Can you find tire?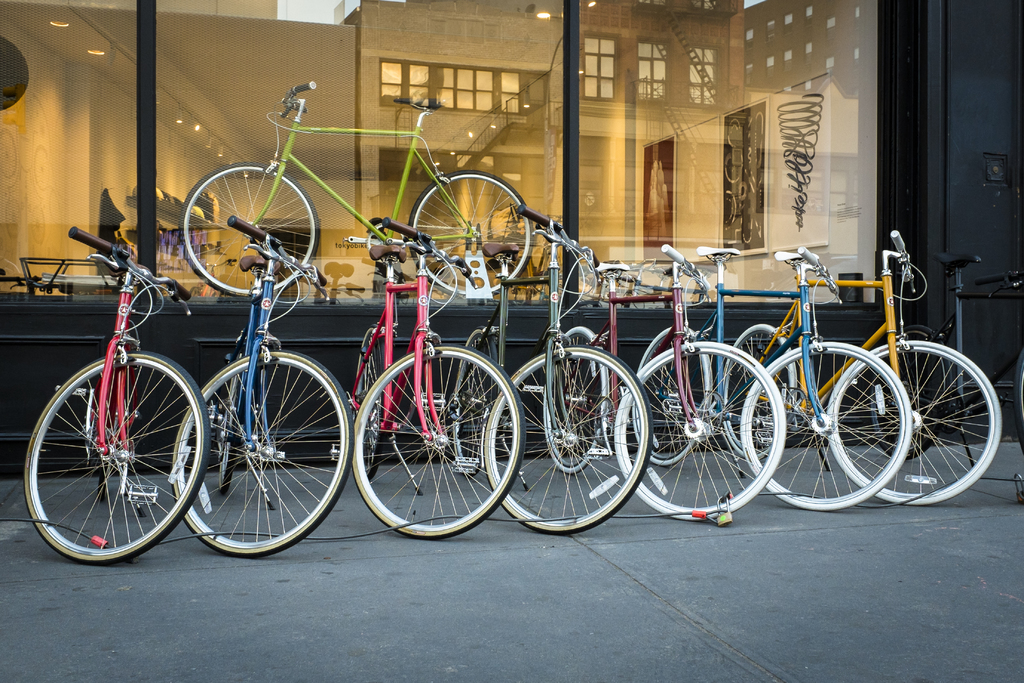
Yes, bounding box: {"left": 630, "top": 323, "right": 716, "bottom": 467}.
